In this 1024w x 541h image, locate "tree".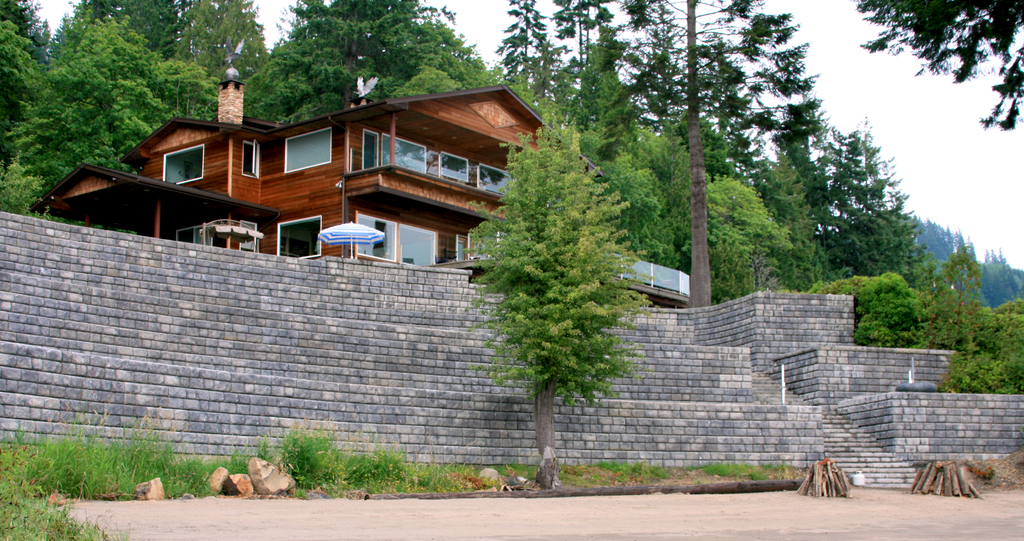
Bounding box: bbox=(572, 22, 646, 185).
